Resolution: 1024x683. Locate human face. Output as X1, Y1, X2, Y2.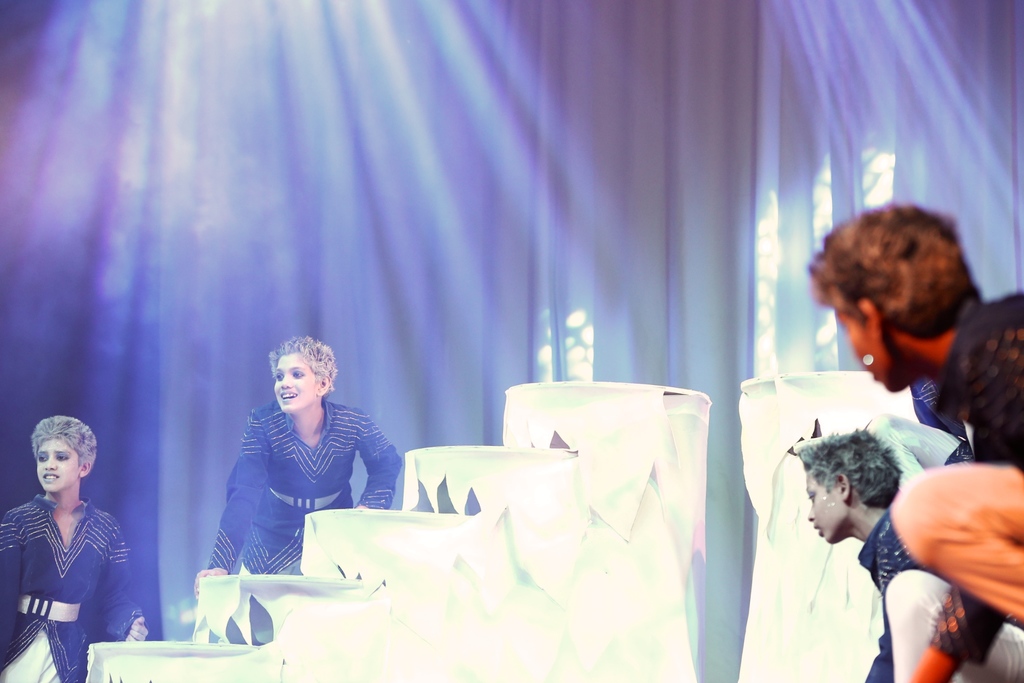
34, 434, 85, 493.
